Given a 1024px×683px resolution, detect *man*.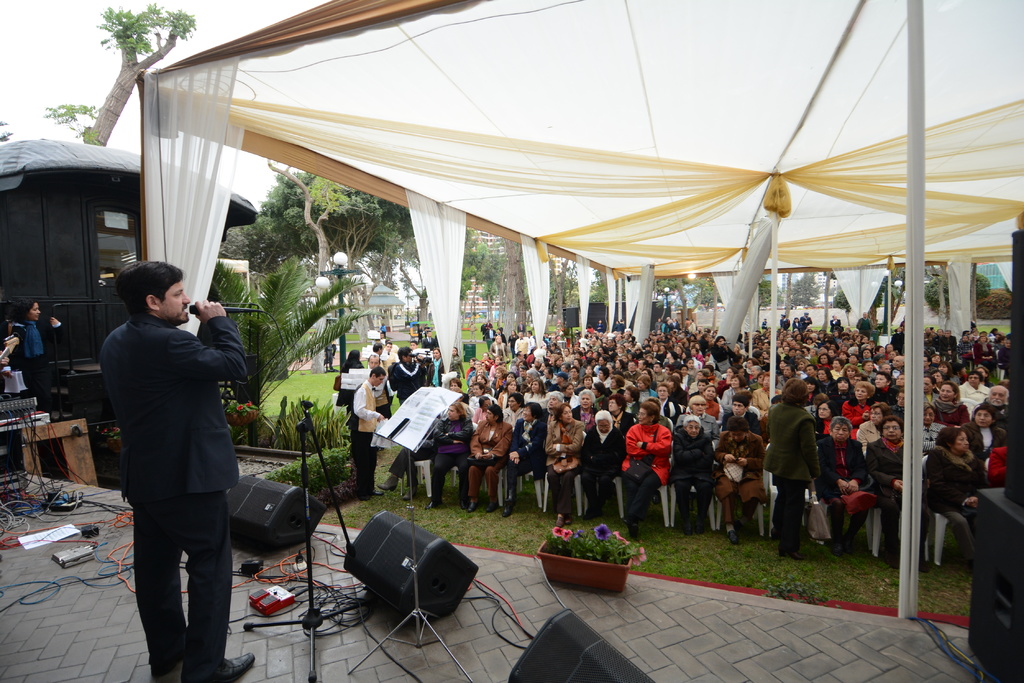
<box>388,345,430,404</box>.
